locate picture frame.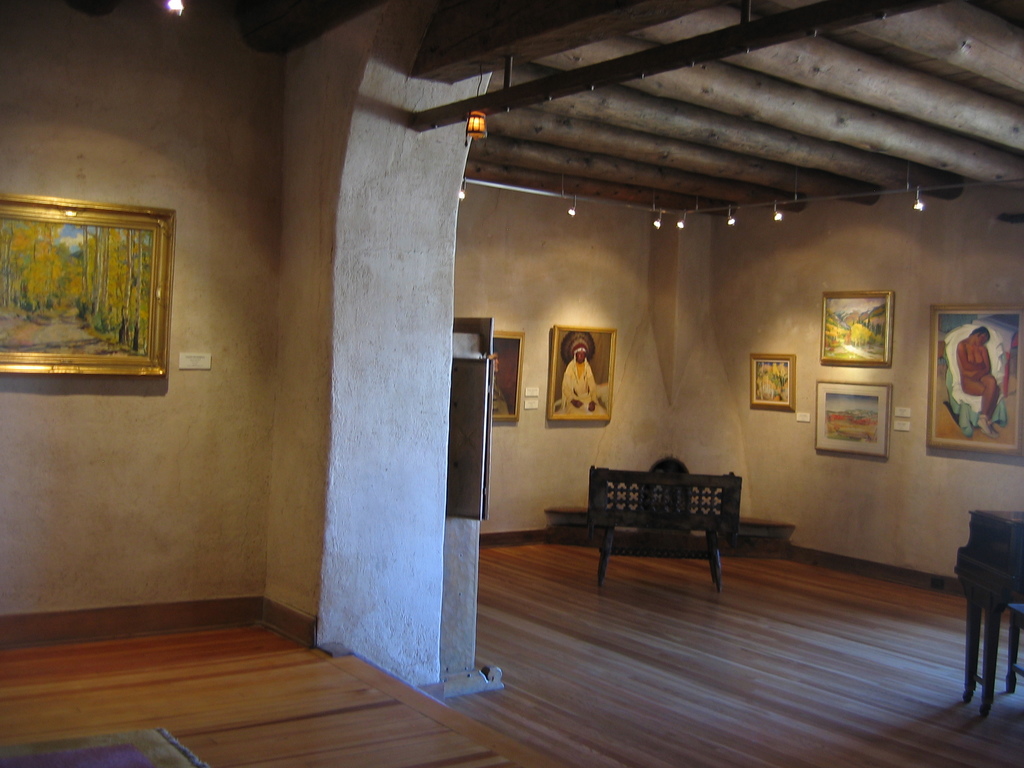
Bounding box: rect(822, 292, 892, 367).
